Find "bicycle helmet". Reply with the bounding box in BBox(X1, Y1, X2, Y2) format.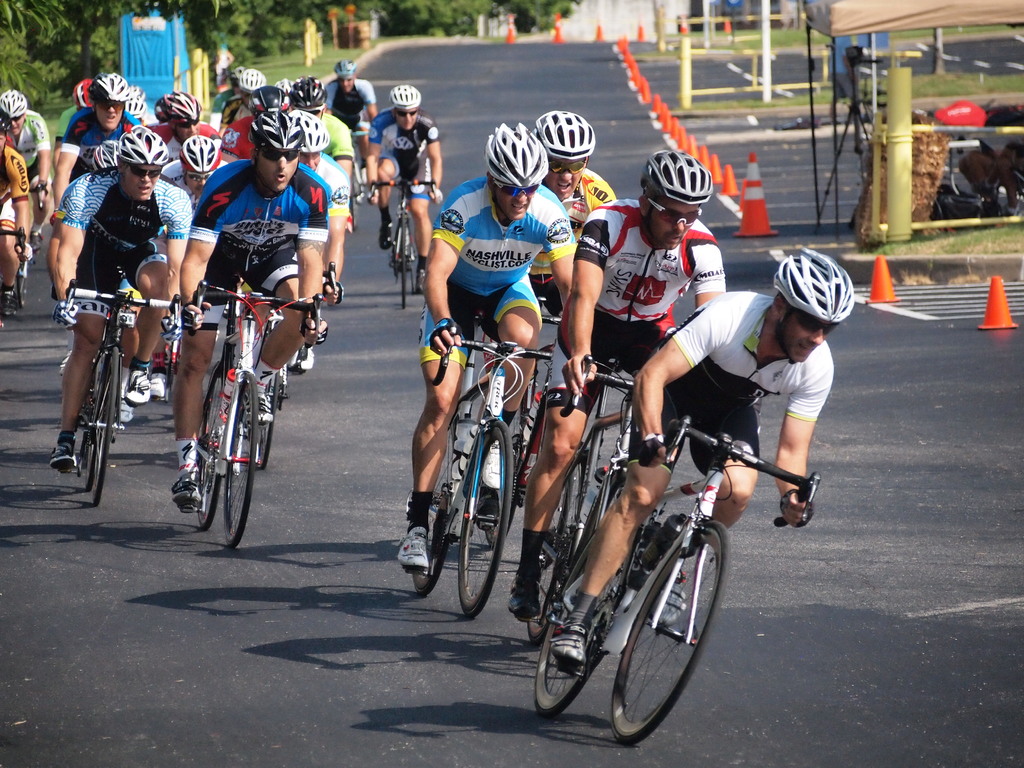
BBox(388, 85, 422, 111).
